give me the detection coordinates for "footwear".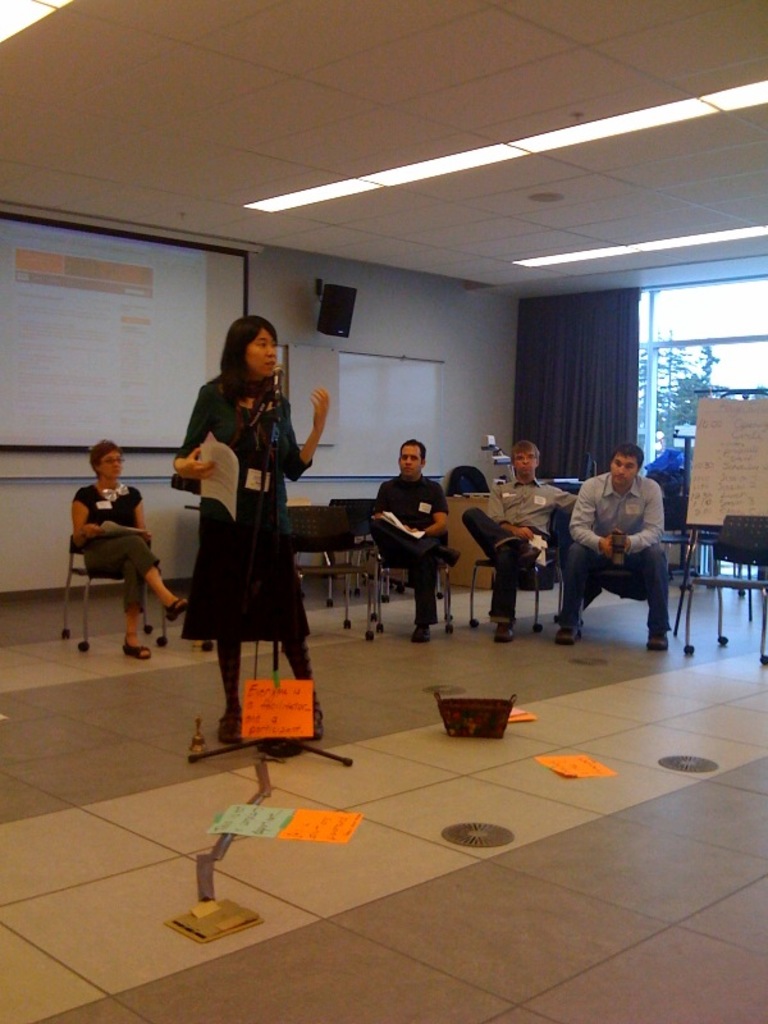
box(436, 549, 452, 564).
